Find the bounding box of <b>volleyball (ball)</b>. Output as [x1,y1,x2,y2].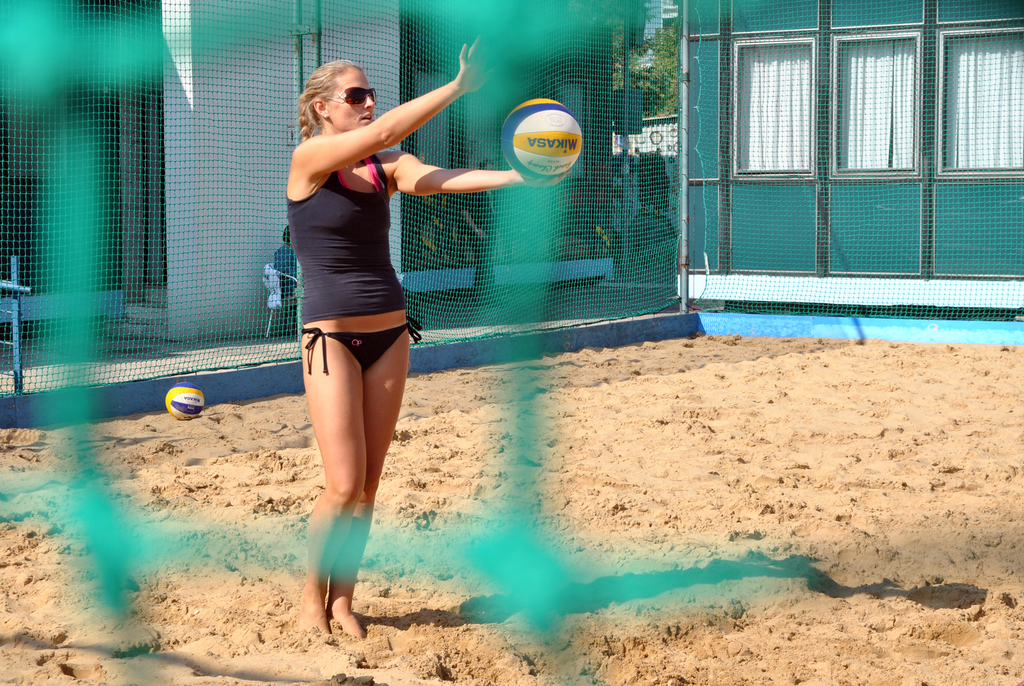
[504,97,586,185].
